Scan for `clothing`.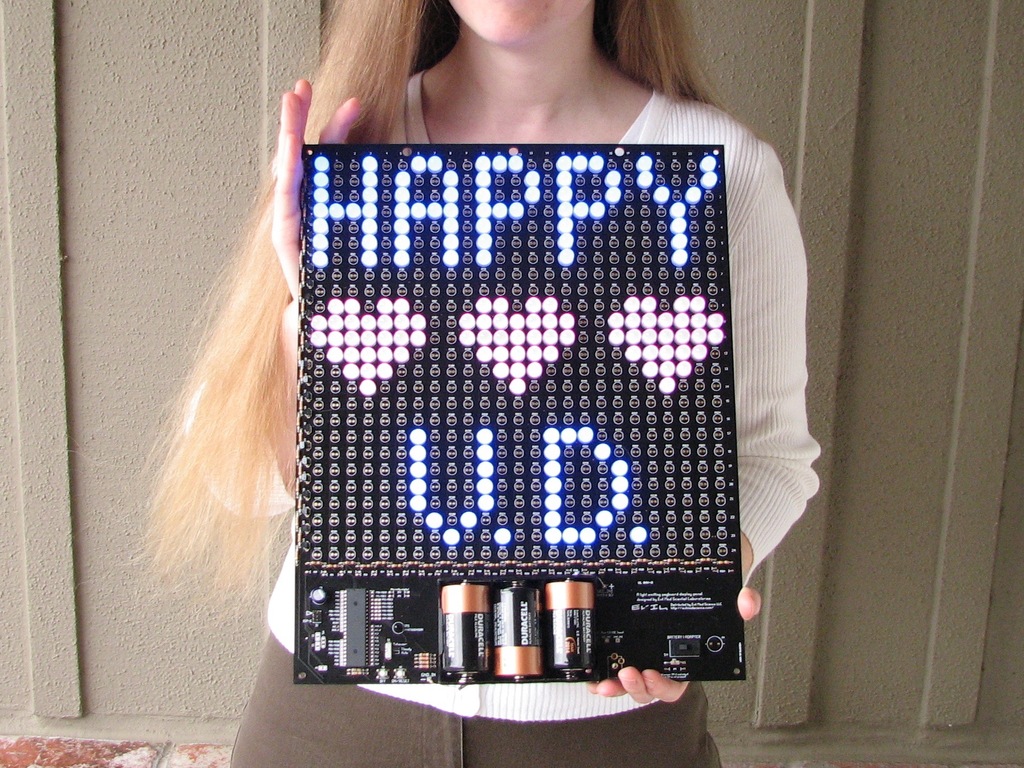
Scan result: [x1=221, y1=68, x2=834, y2=767].
